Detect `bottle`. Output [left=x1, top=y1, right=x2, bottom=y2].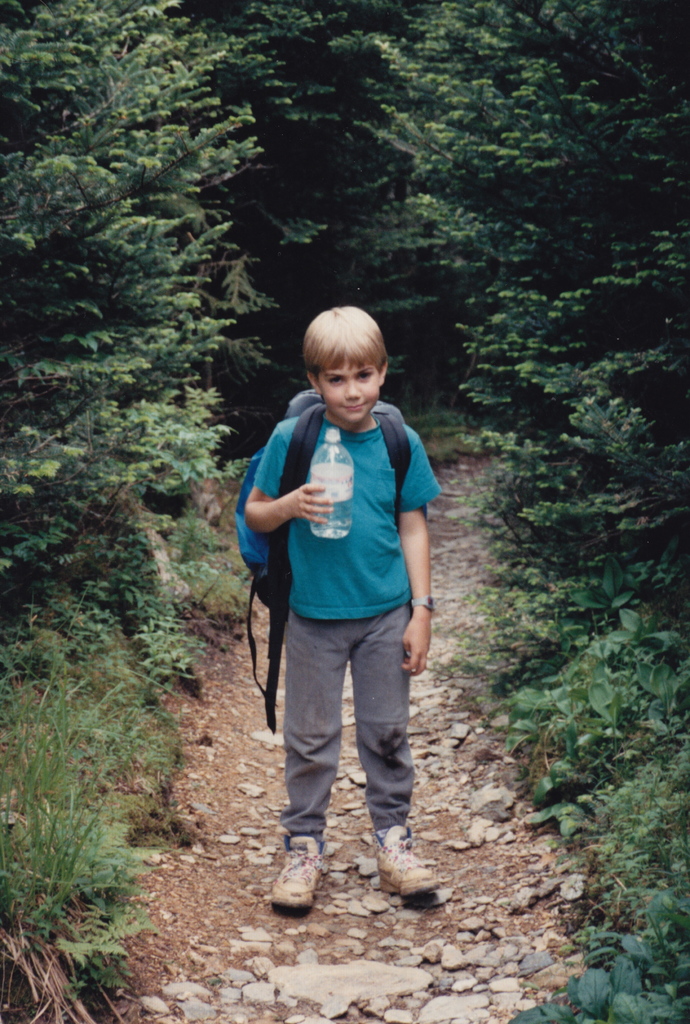
[left=309, top=428, right=355, bottom=540].
